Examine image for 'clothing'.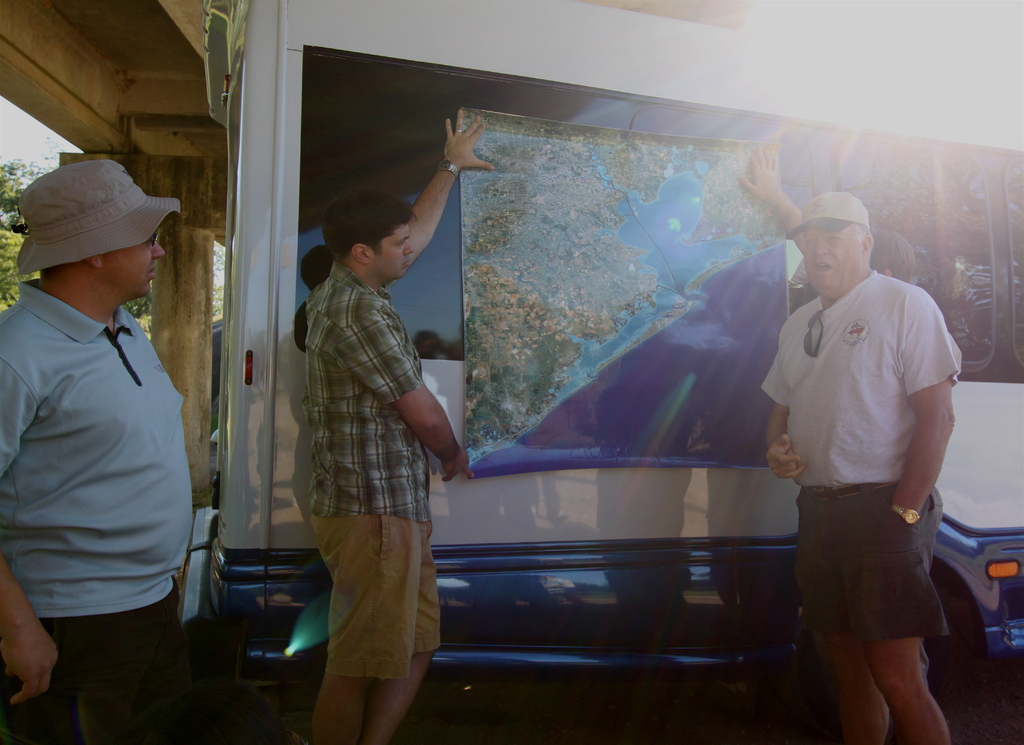
Examination result: pyautogui.locateOnScreen(304, 261, 445, 676).
